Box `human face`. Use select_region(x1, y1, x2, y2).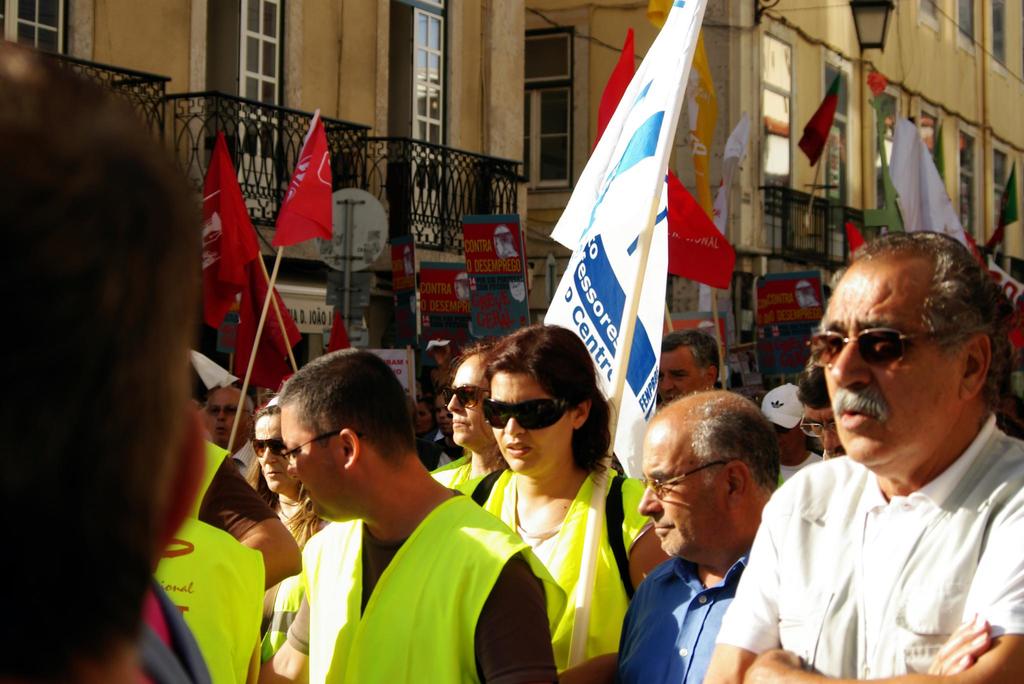
select_region(253, 412, 298, 493).
